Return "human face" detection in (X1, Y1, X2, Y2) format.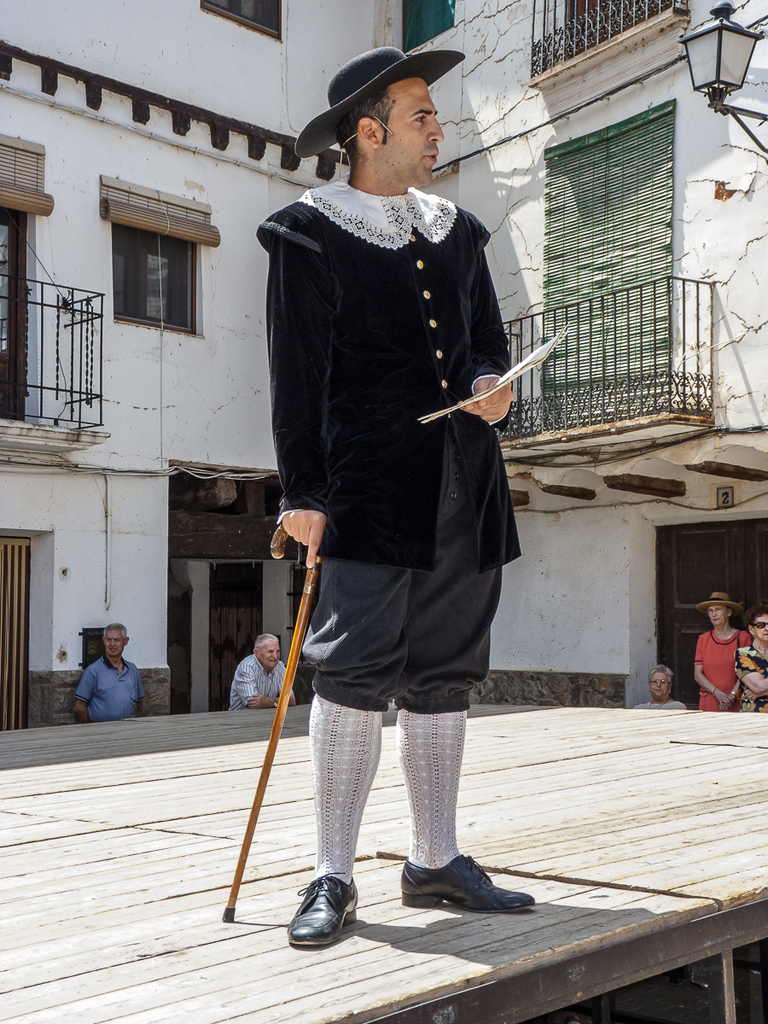
(263, 638, 279, 668).
